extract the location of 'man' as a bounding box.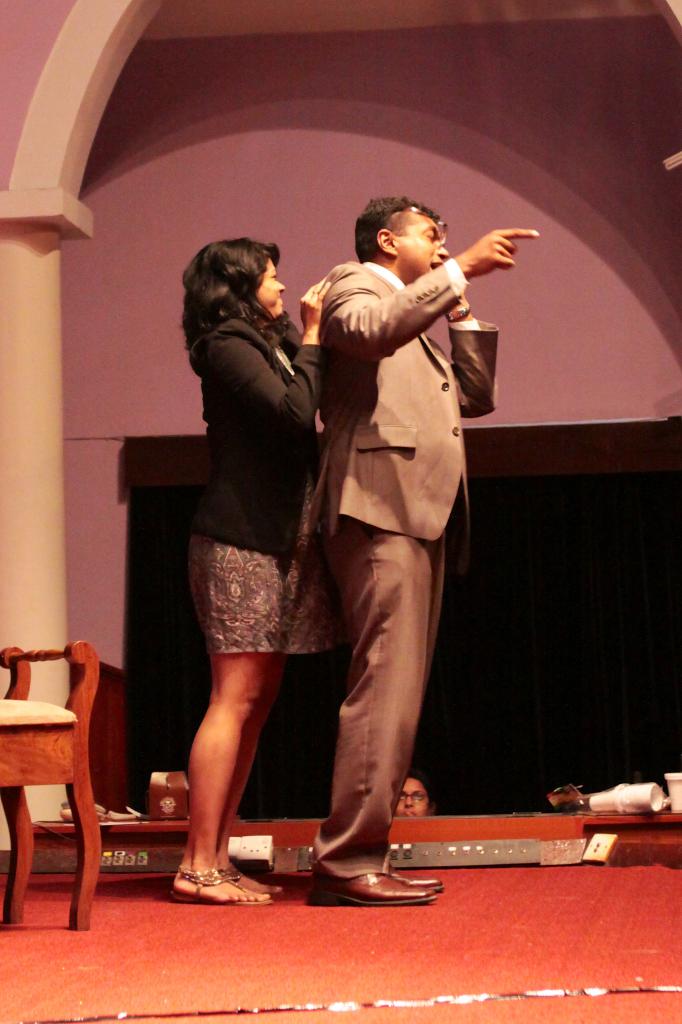
309:195:537:908.
